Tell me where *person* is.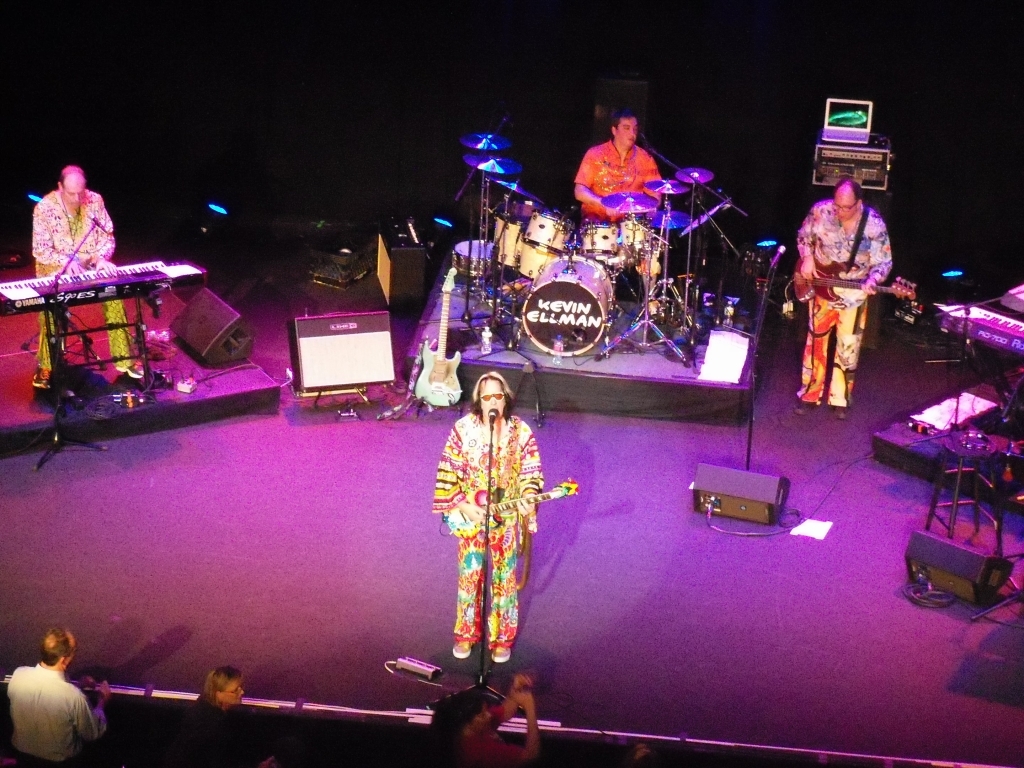
*person* is at 791, 178, 894, 414.
